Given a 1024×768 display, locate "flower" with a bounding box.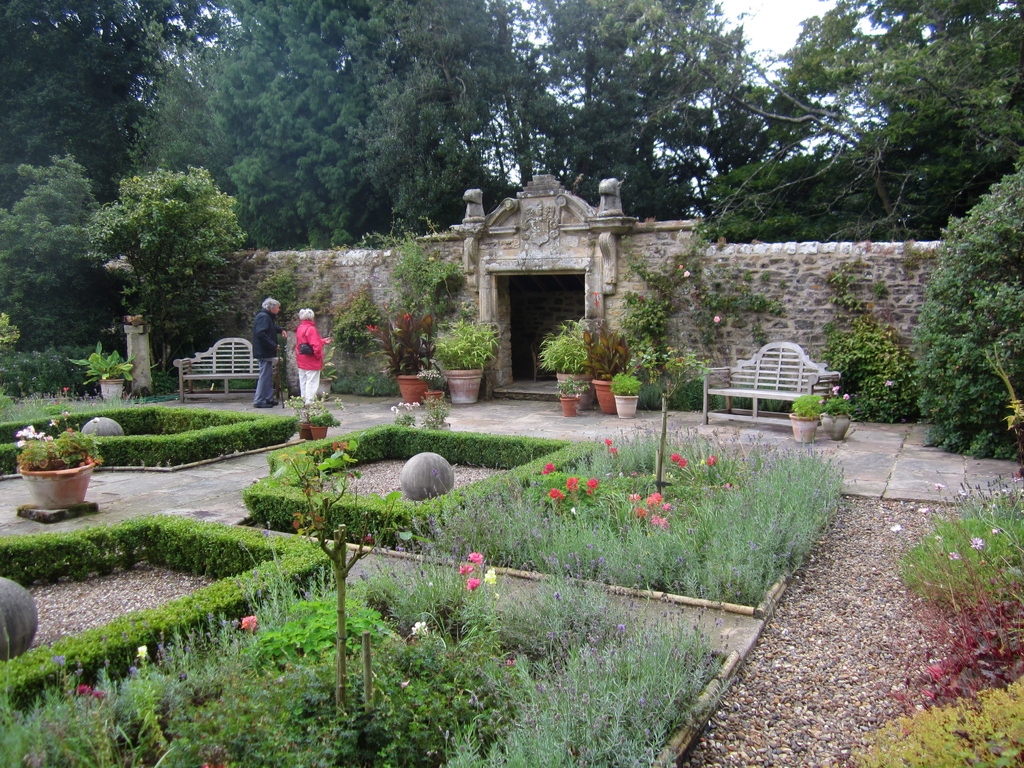
Located: bbox=[238, 614, 258, 630].
